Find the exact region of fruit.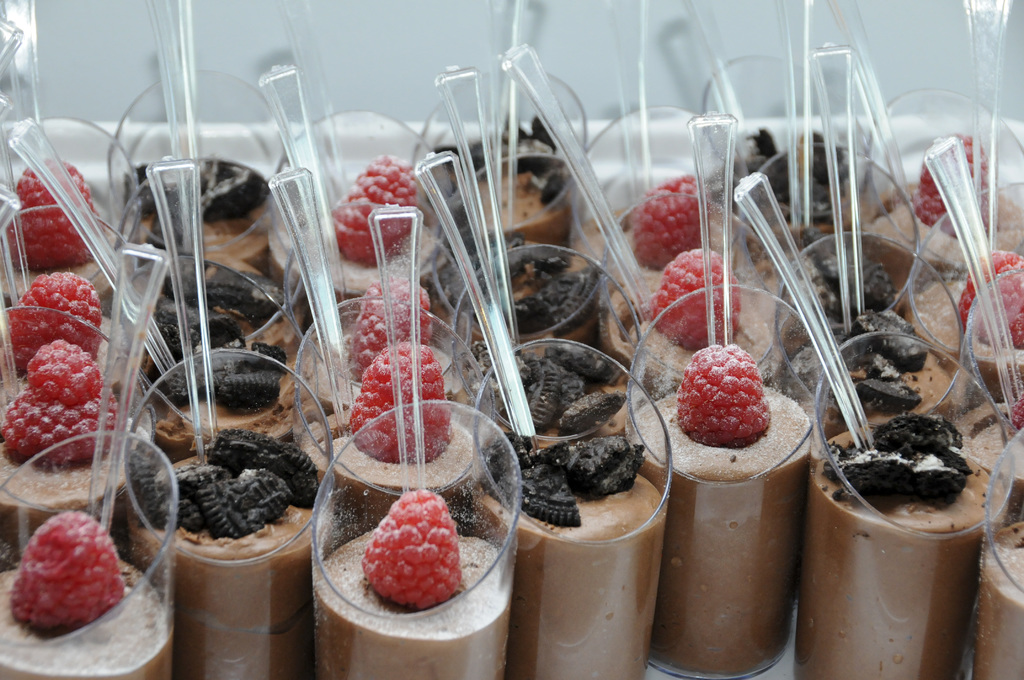
Exact region: 1, 269, 105, 374.
